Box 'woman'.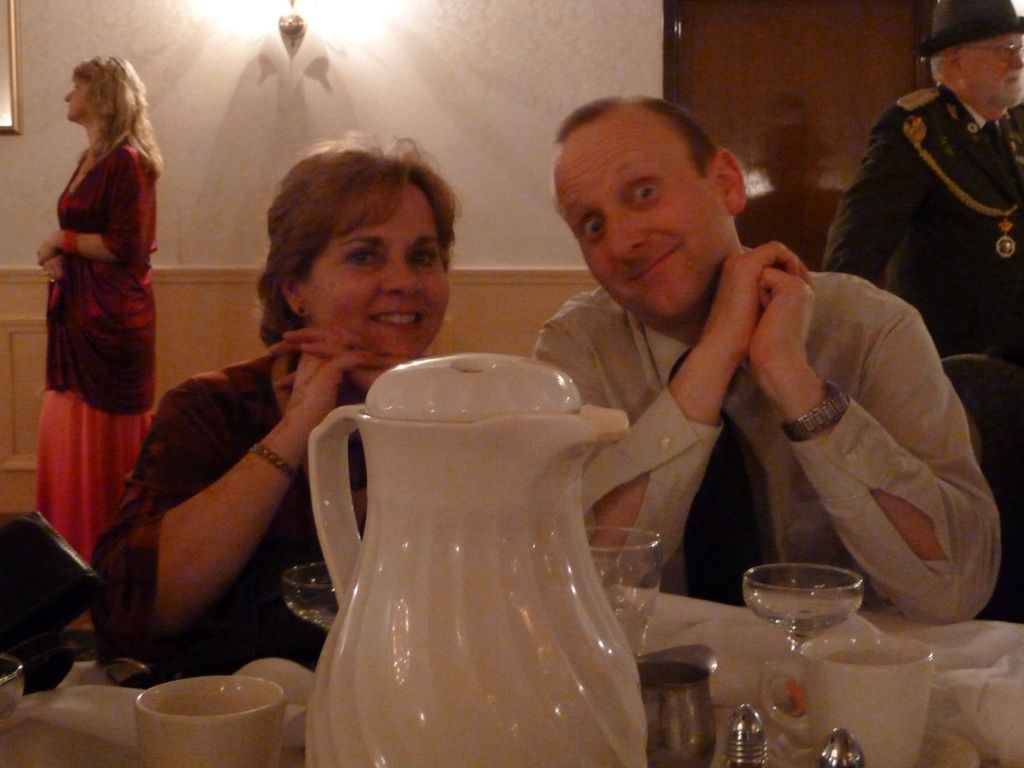
box(83, 135, 457, 648).
